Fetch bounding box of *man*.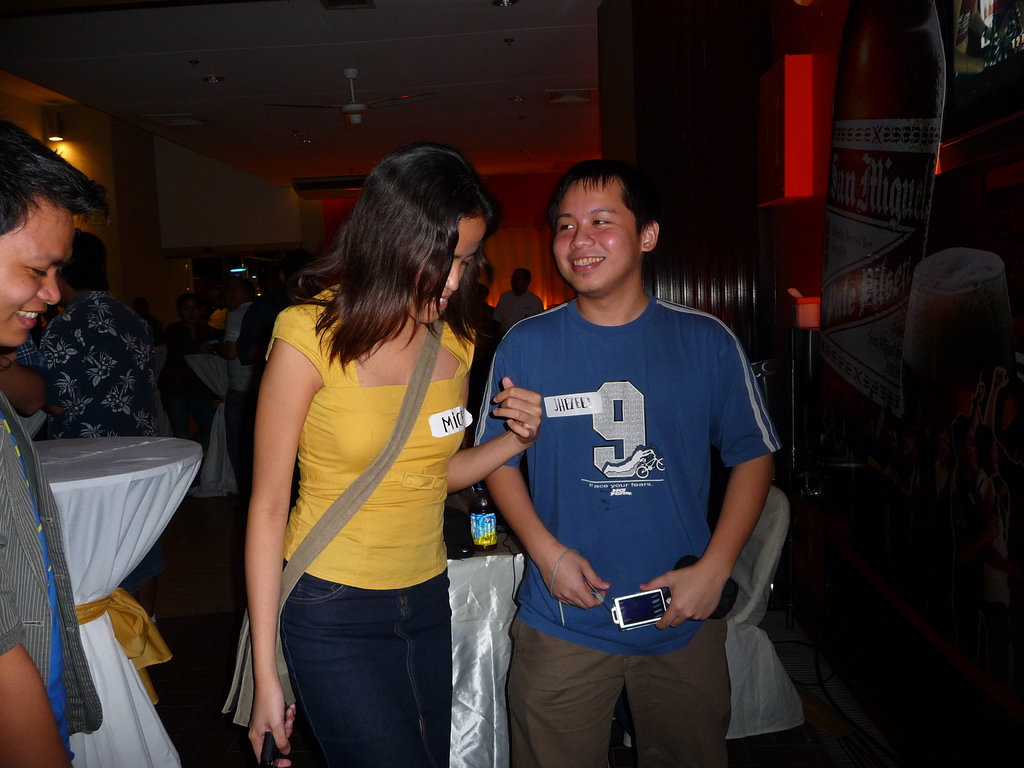
Bbox: locate(36, 228, 173, 438).
